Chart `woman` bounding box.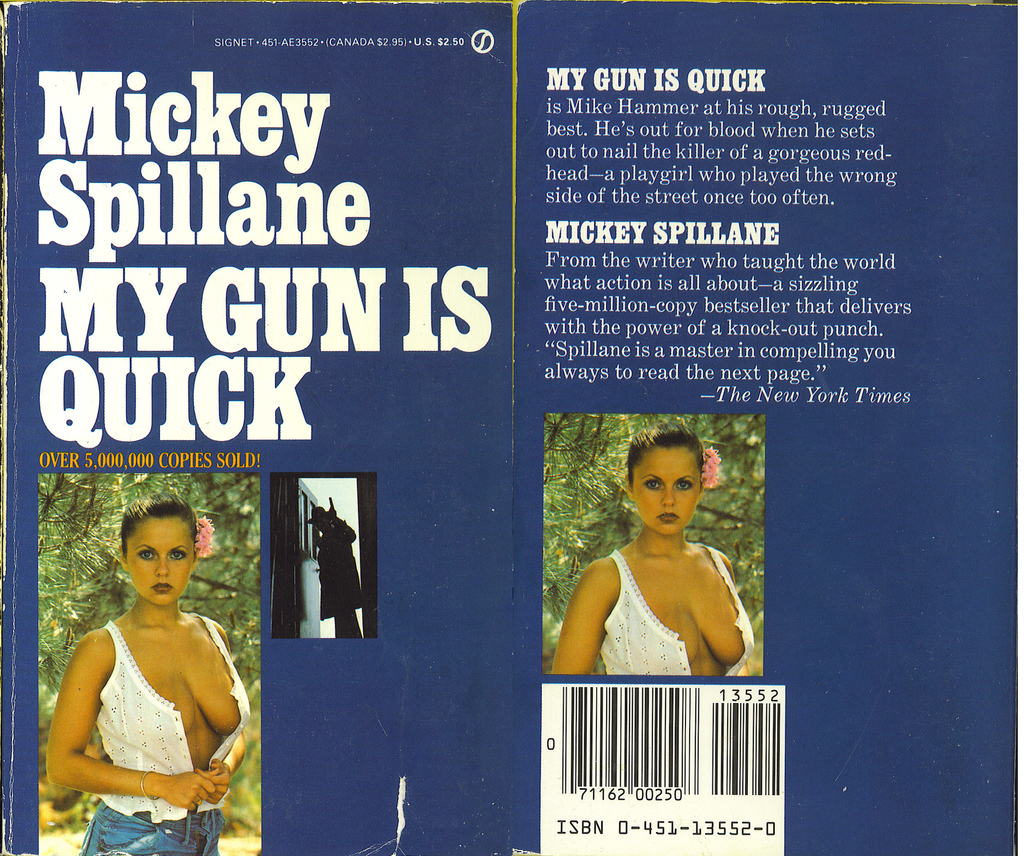
Charted: 551:421:755:677.
